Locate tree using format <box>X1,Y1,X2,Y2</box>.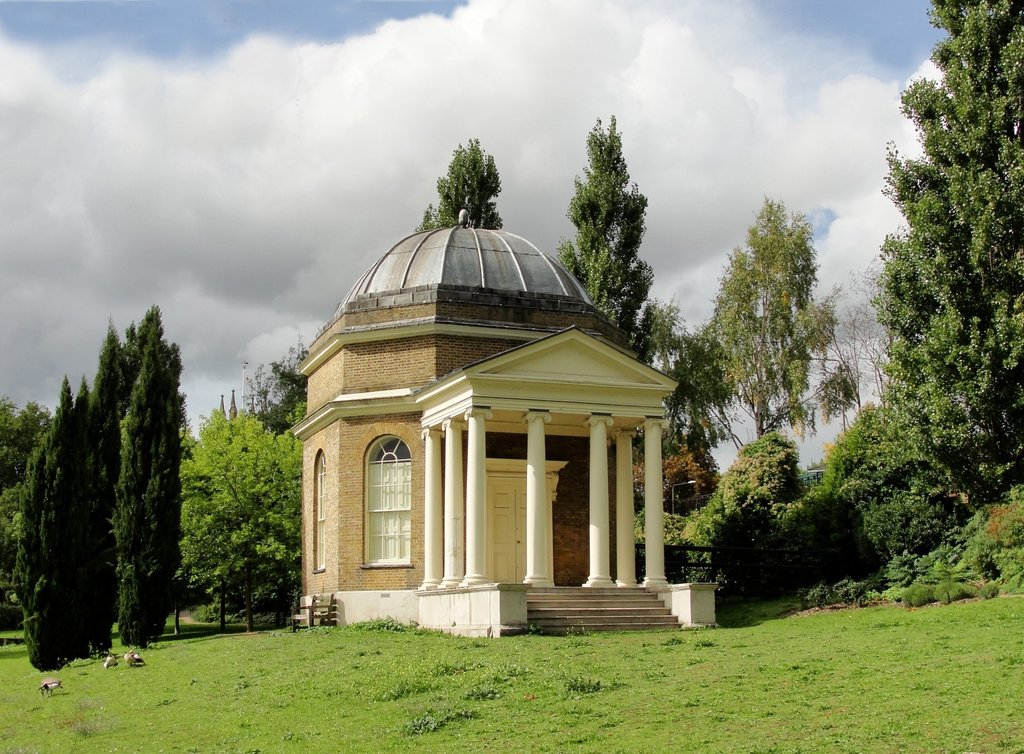
<box>0,387,67,617</box>.
